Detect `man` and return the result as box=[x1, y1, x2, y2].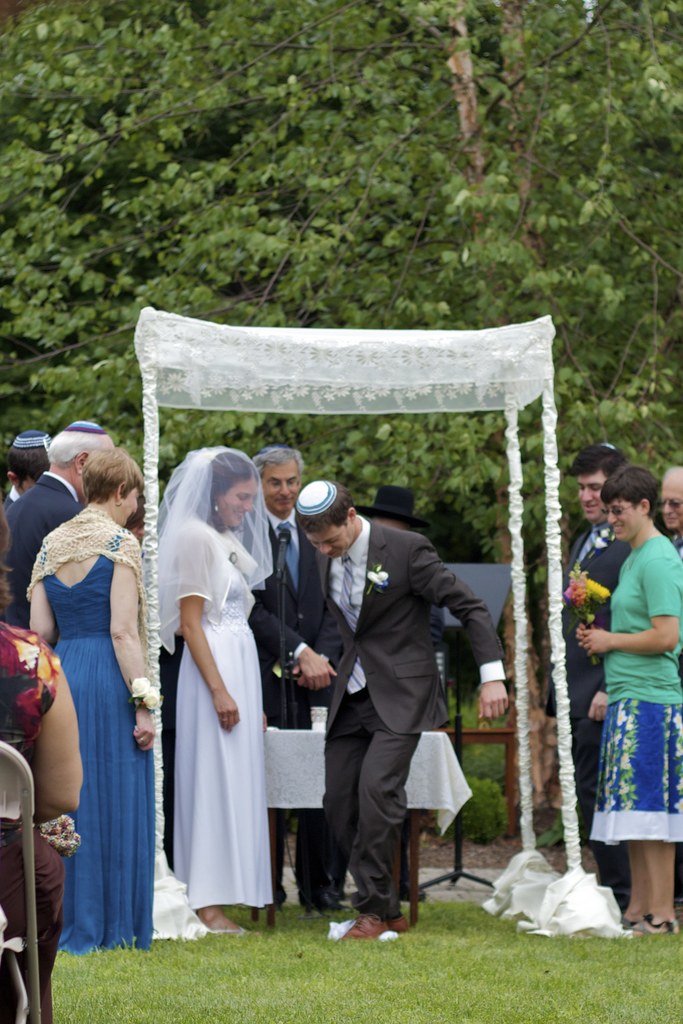
box=[2, 422, 115, 634].
